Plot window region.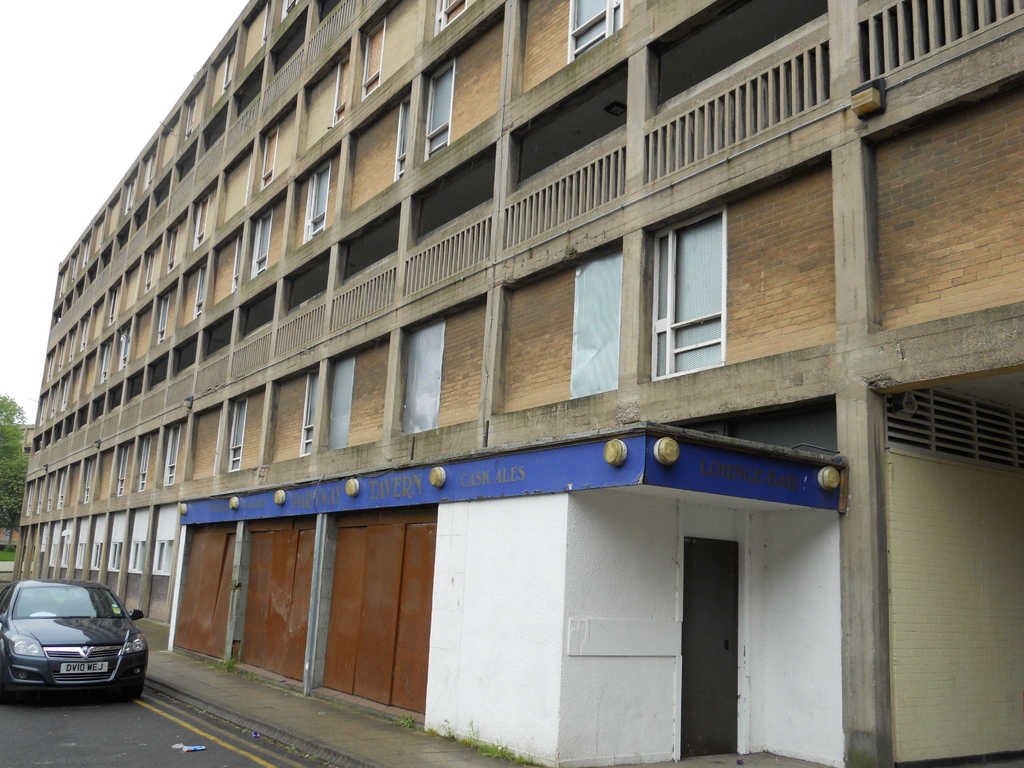
Plotted at [432,1,467,38].
